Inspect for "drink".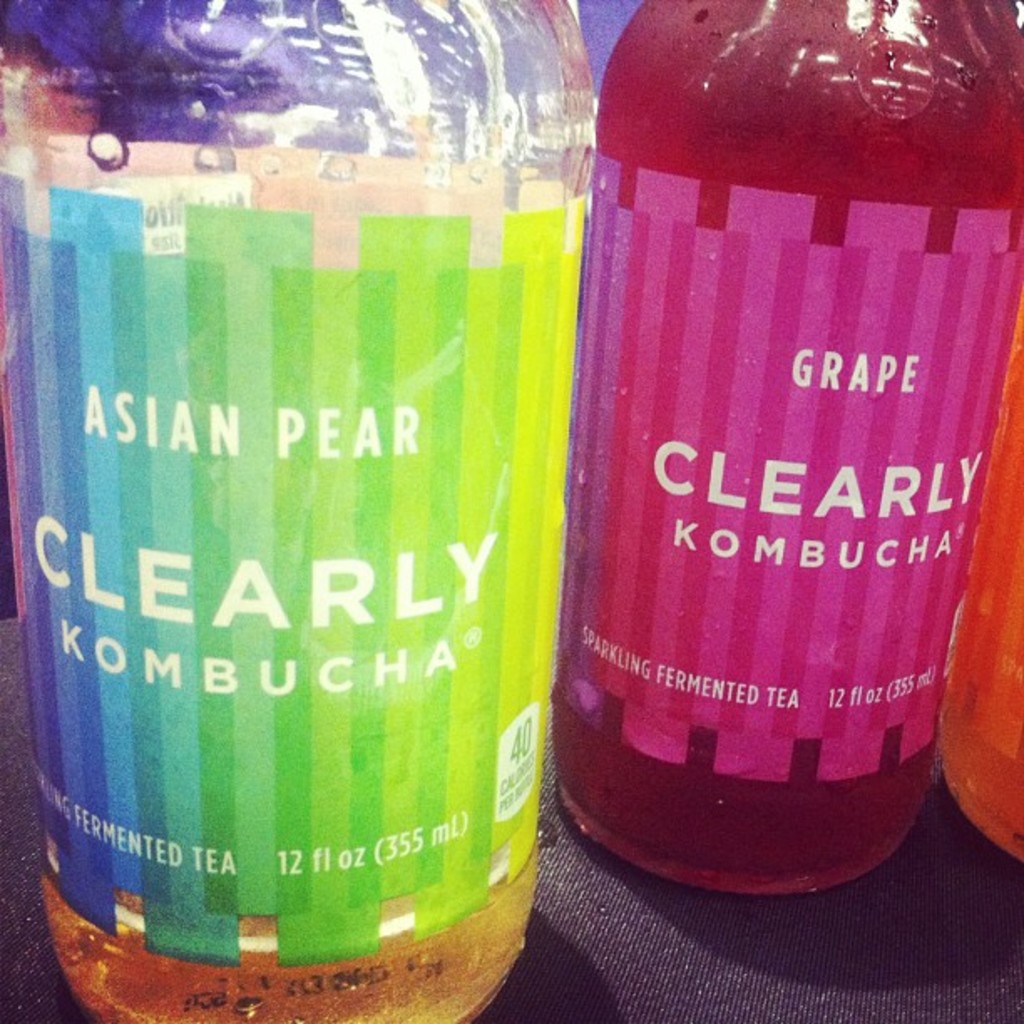
Inspection: left=552, top=0, right=1022, bottom=904.
